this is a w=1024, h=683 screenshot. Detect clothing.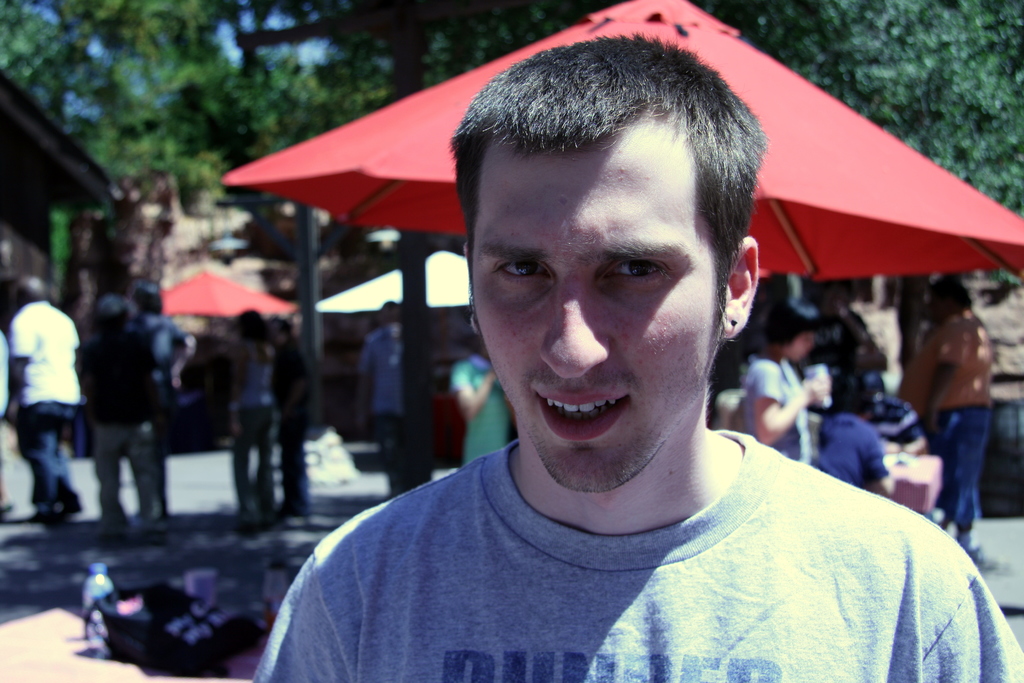
[743,358,814,477].
